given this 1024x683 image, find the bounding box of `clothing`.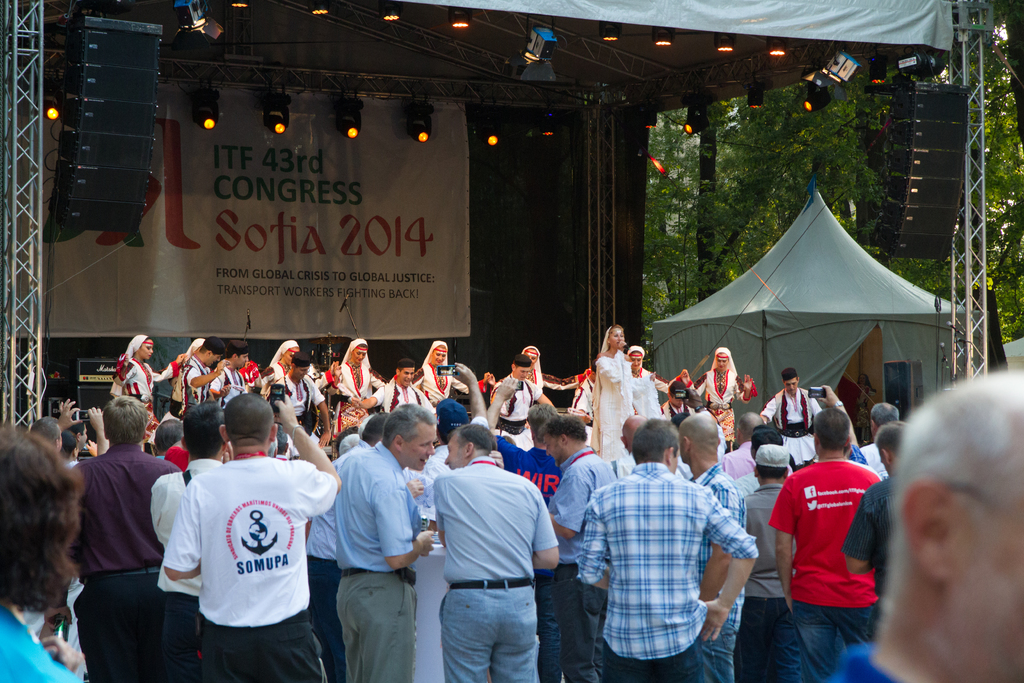
locate(179, 350, 211, 420).
